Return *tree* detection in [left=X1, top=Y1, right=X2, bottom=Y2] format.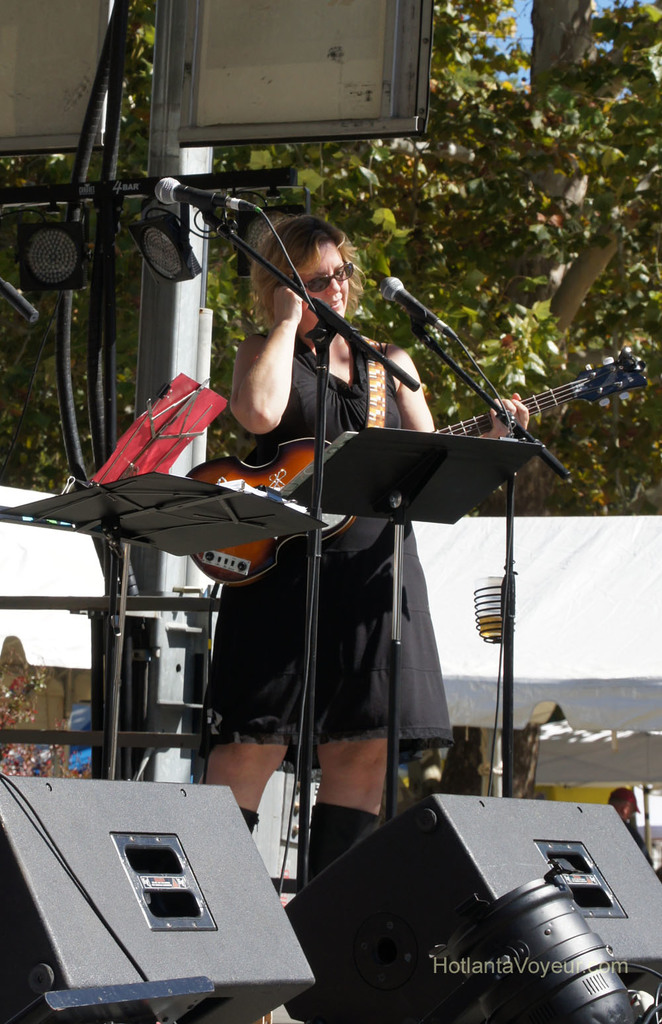
[left=0, top=0, right=661, bottom=532].
